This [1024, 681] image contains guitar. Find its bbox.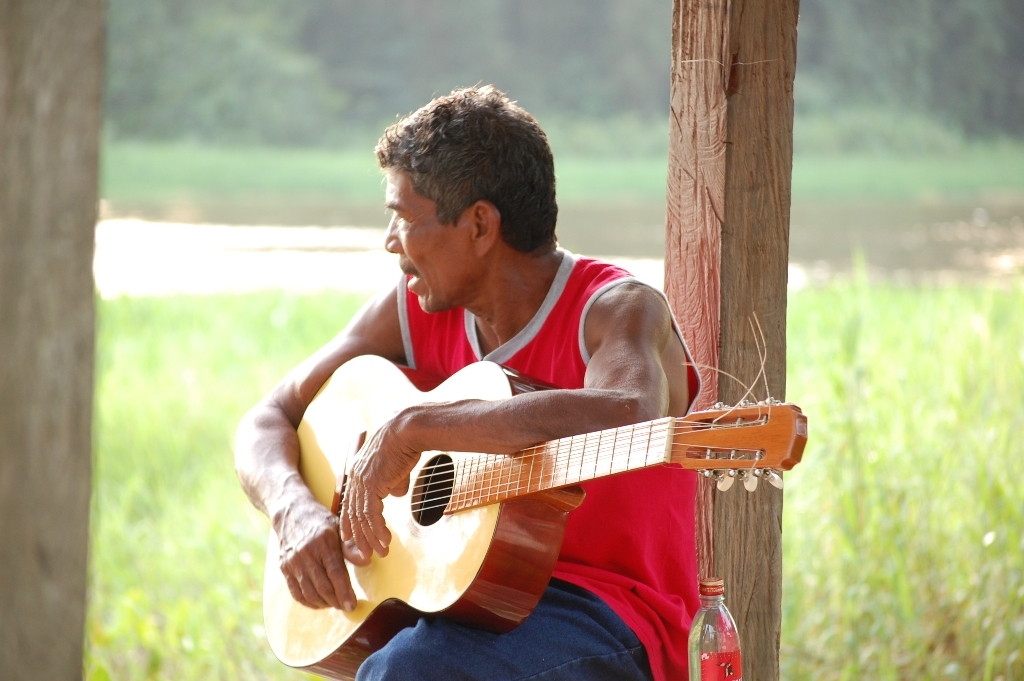
<region>252, 309, 815, 680</region>.
